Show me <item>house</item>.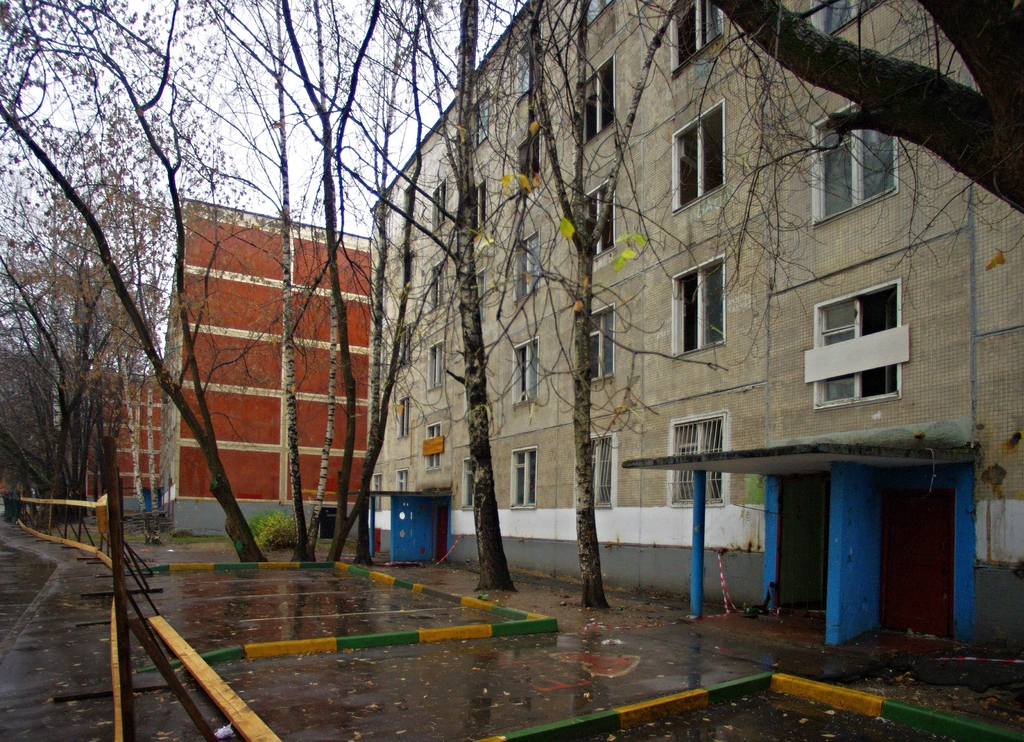
<item>house</item> is here: x1=148 y1=200 x2=378 y2=536.
